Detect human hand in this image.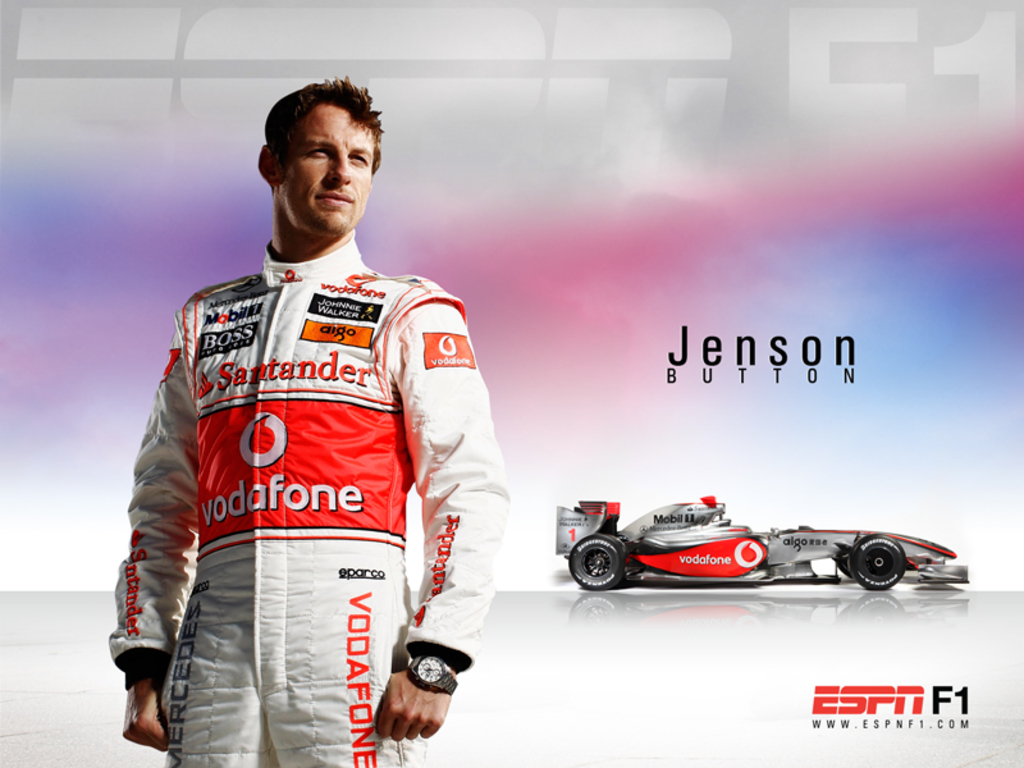
Detection: (360,658,445,756).
